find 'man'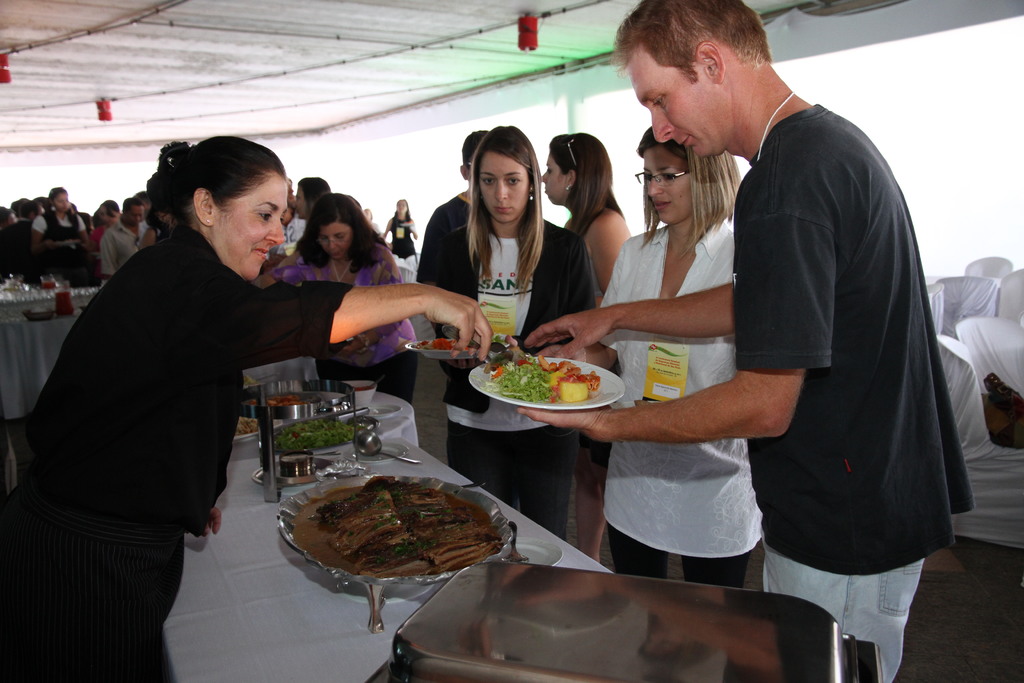
BBox(415, 126, 493, 324)
